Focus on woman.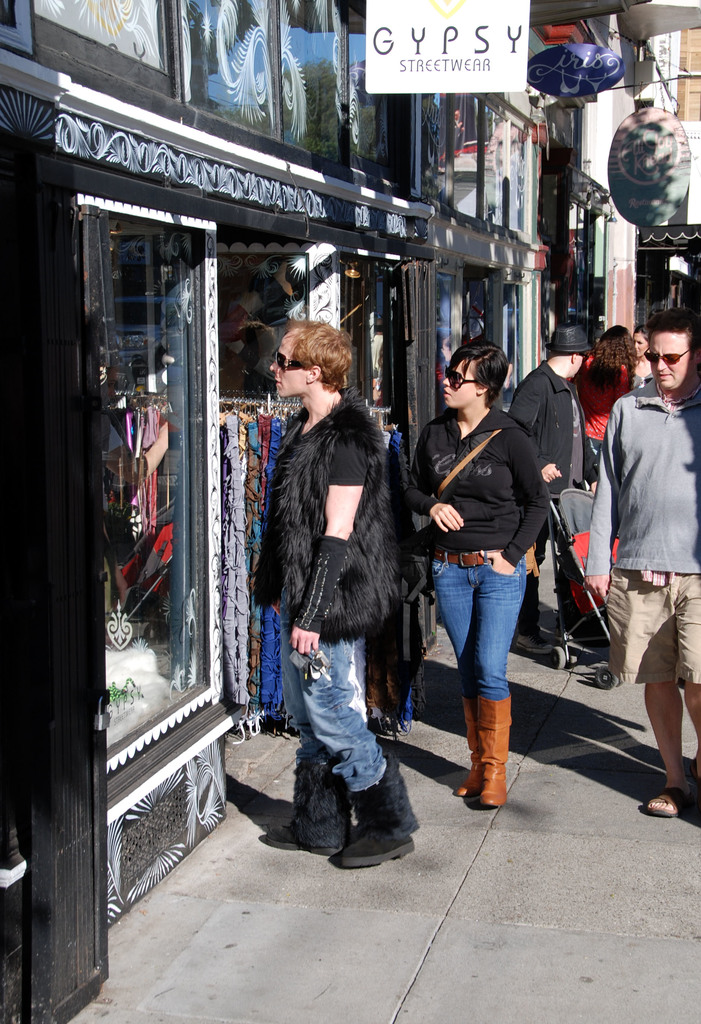
Focused at pyautogui.locateOnScreen(573, 325, 633, 480).
